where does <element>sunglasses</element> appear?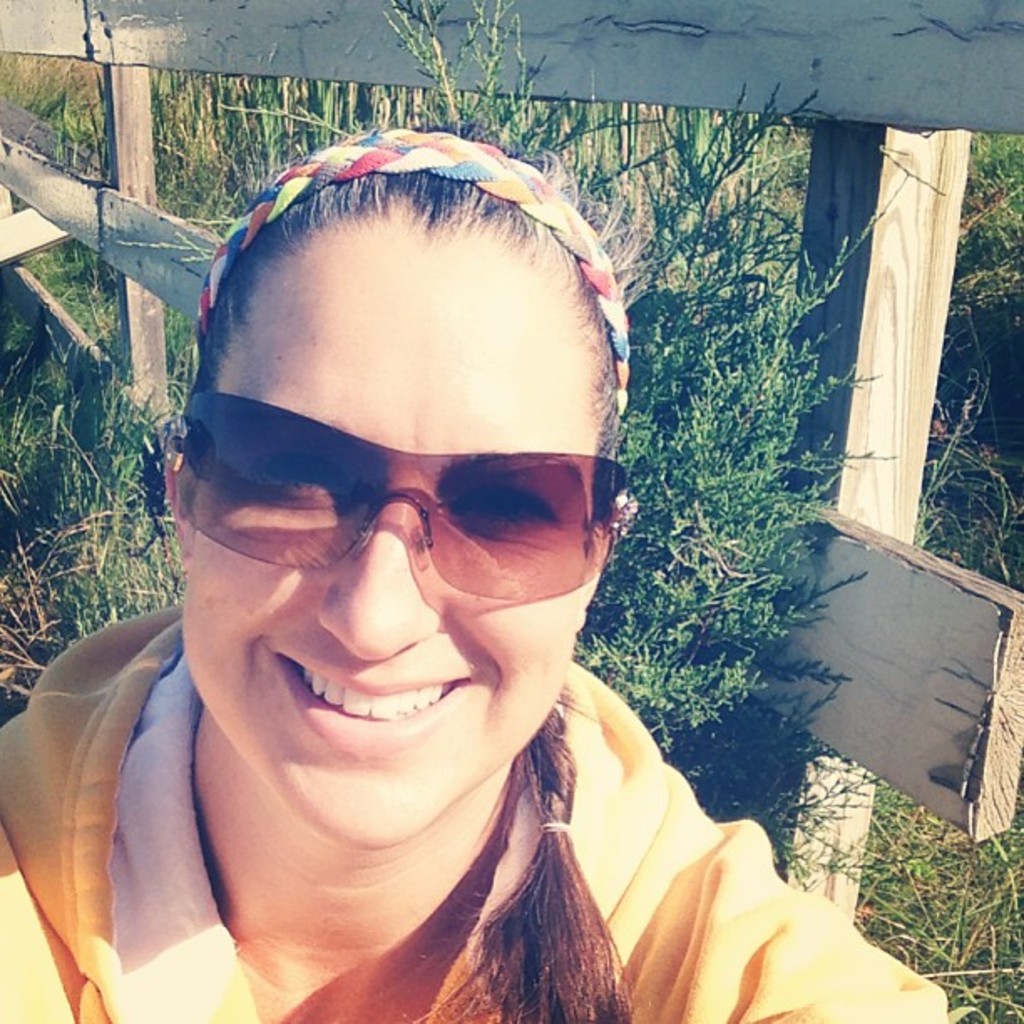
Appears at bbox(156, 388, 637, 601).
